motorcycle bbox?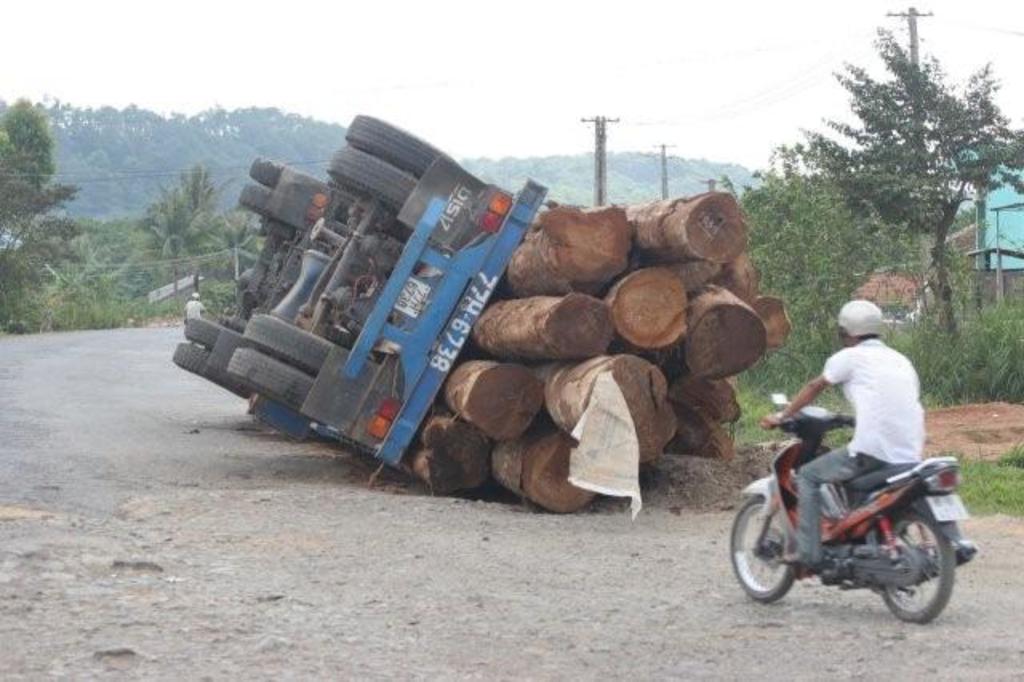
bbox=[742, 421, 989, 626]
